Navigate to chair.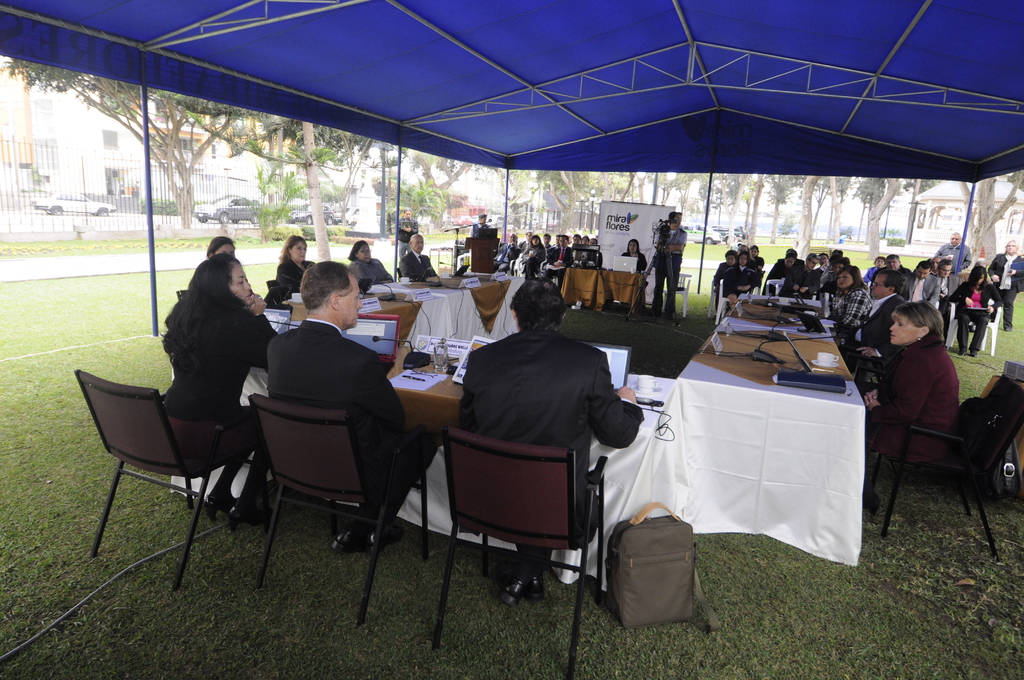
Navigation target: {"x1": 437, "y1": 421, "x2": 618, "y2": 679}.
